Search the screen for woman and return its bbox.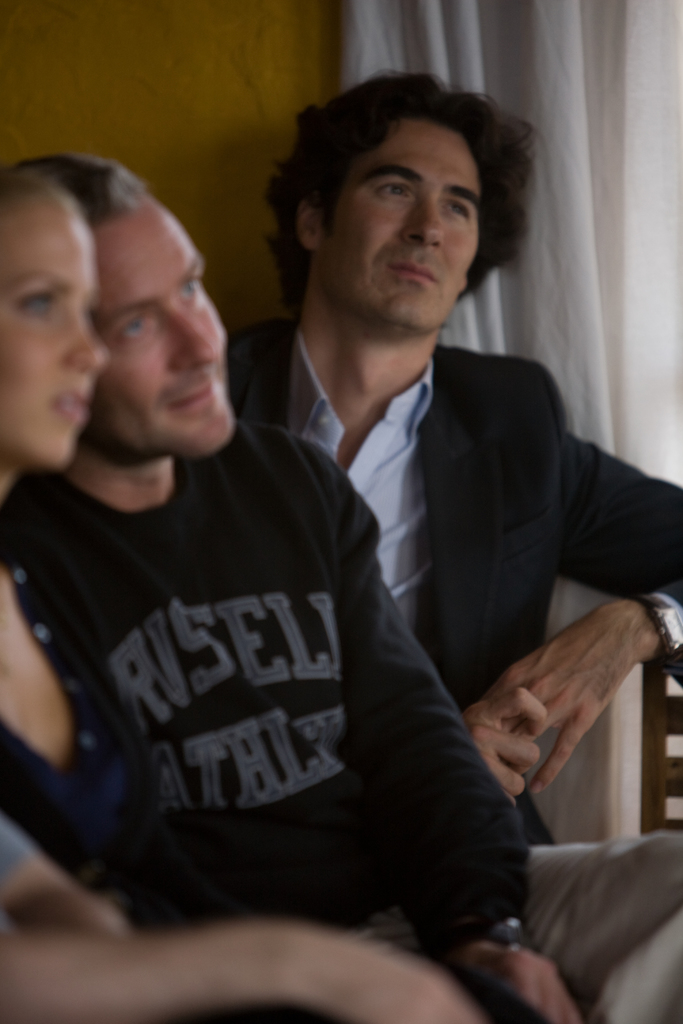
Found: locate(0, 167, 478, 1023).
